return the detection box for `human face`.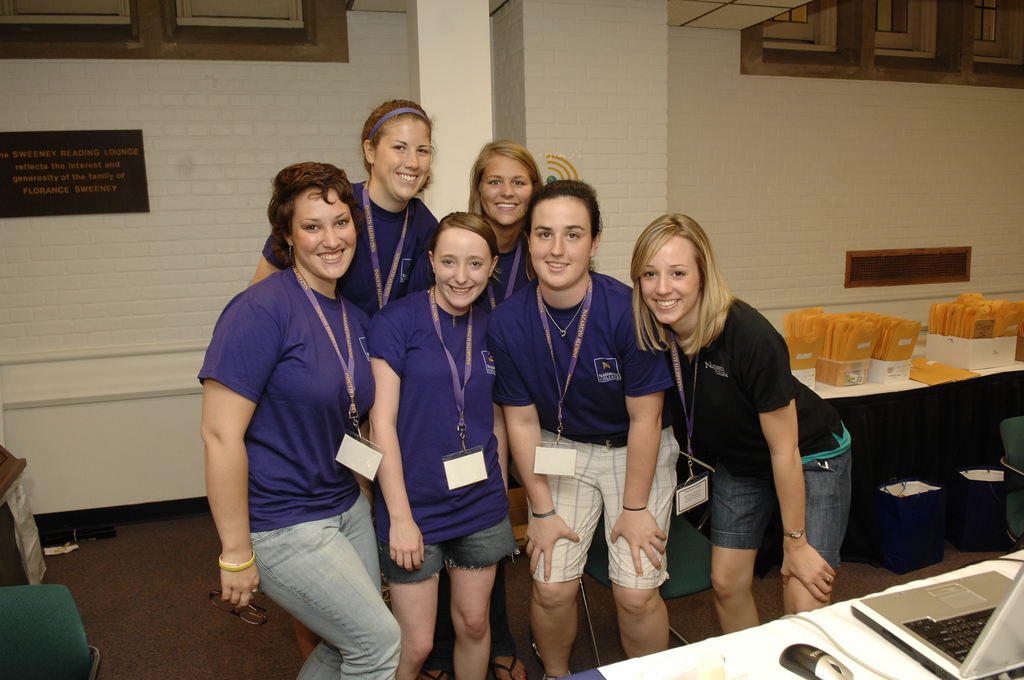
rect(470, 159, 536, 224).
